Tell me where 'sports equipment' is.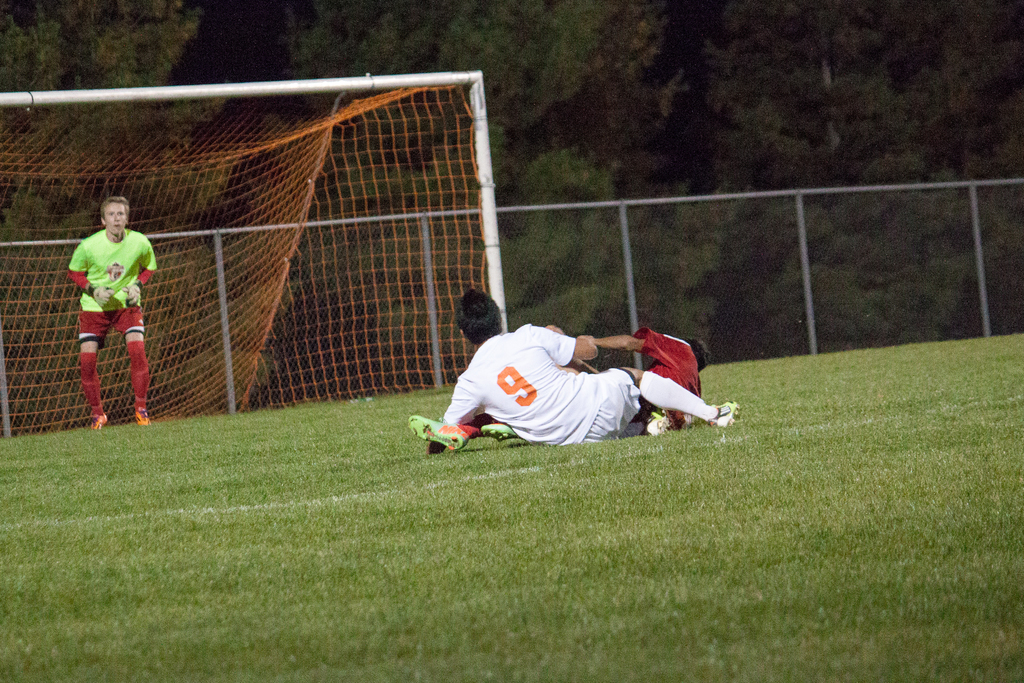
'sports equipment' is at box=[407, 420, 475, 454].
